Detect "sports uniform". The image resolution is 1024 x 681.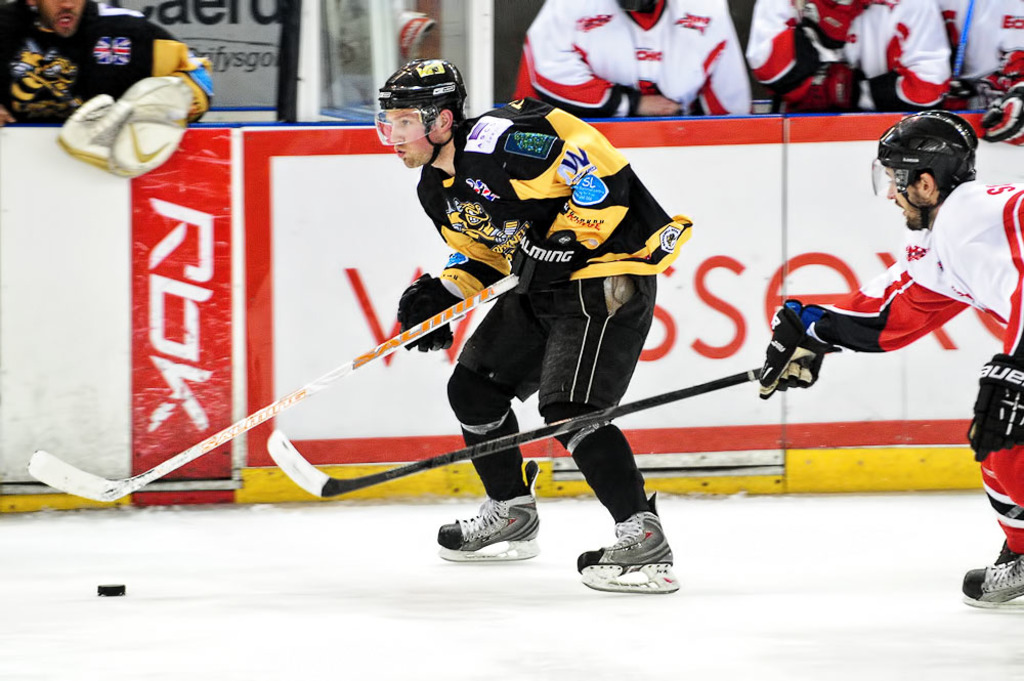
{"x1": 517, "y1": 0, "x2": 765, "y2": 124}.
